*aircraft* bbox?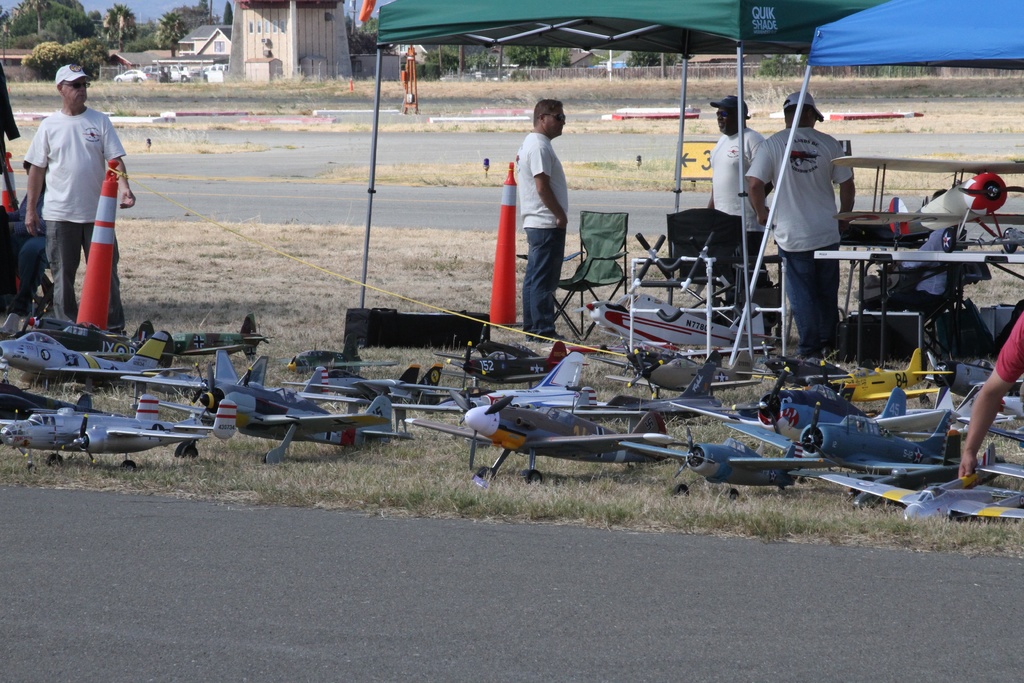
x1=355, y1=363, x2=456, y2=410
